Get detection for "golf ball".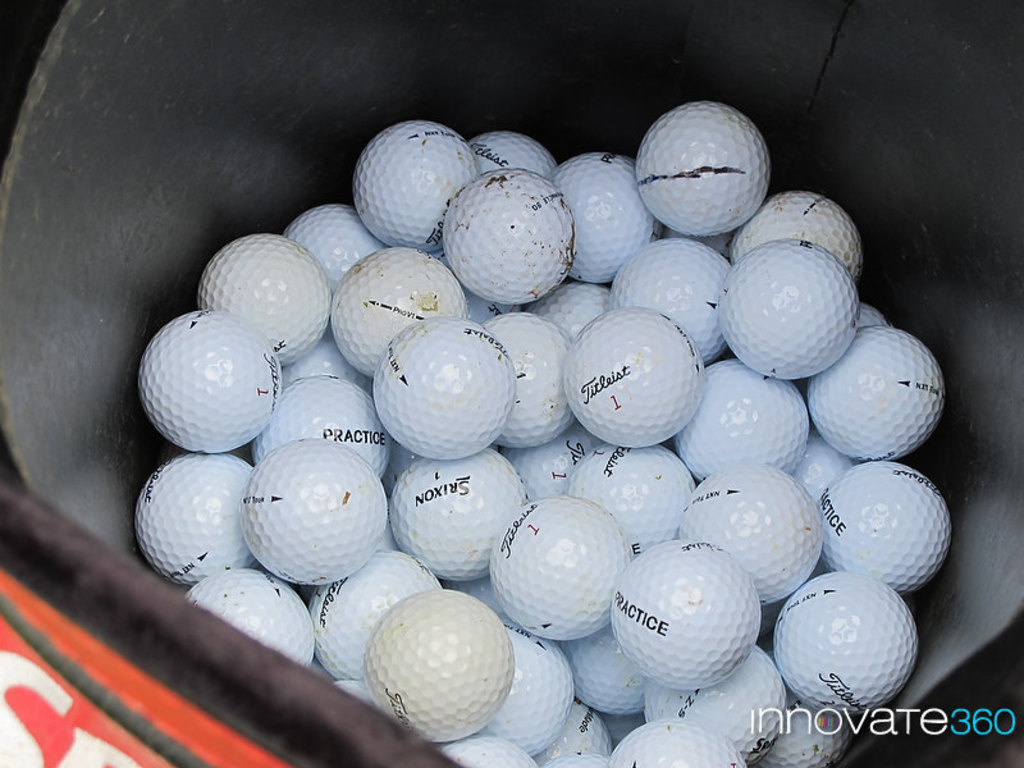
Detection: (x1=553, y1=300, x2=709, y2=452).
